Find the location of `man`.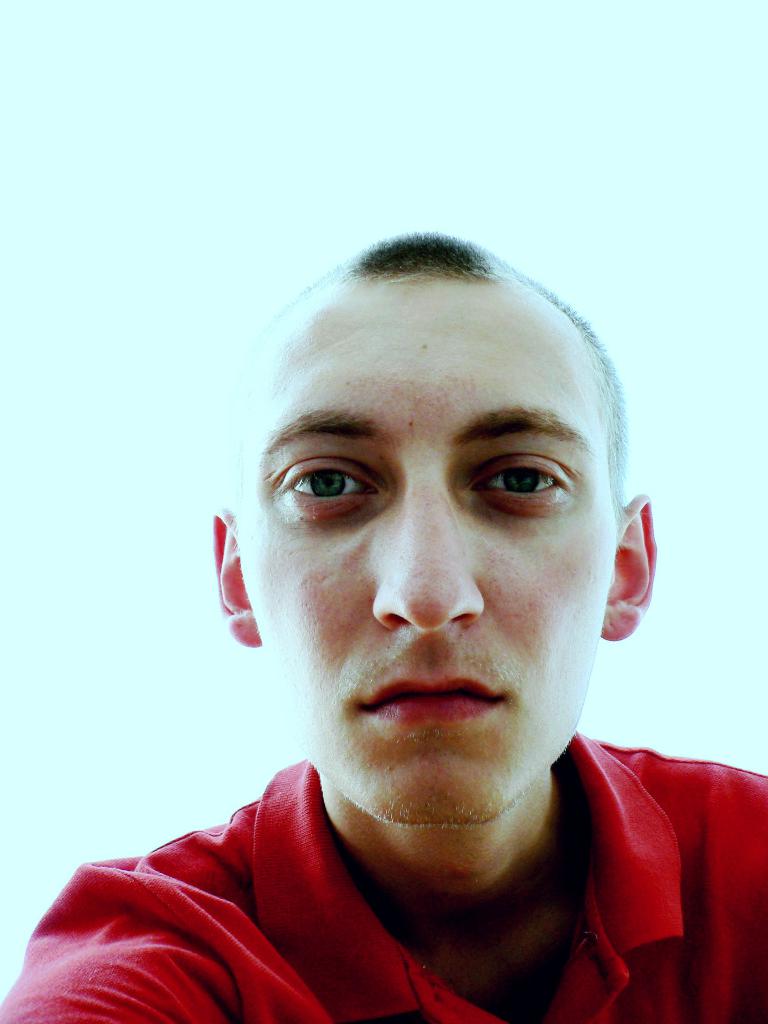
Location: detection(45, 209, 767, 1016).
